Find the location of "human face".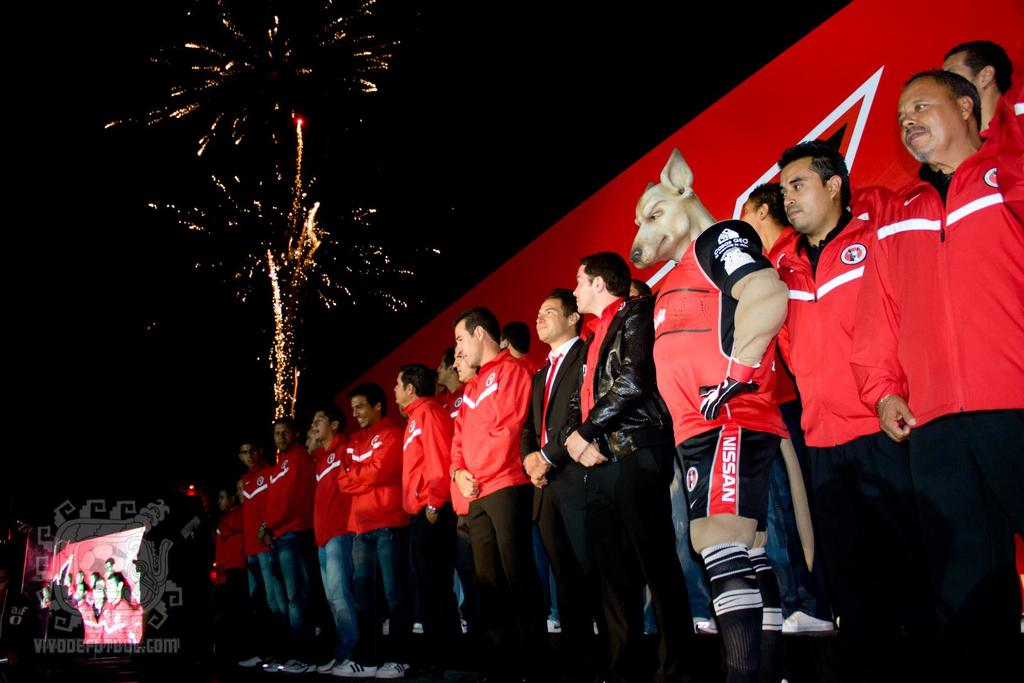
Location: {"left": 302, "top": 406, "right": 328, "bottom": 436}.
